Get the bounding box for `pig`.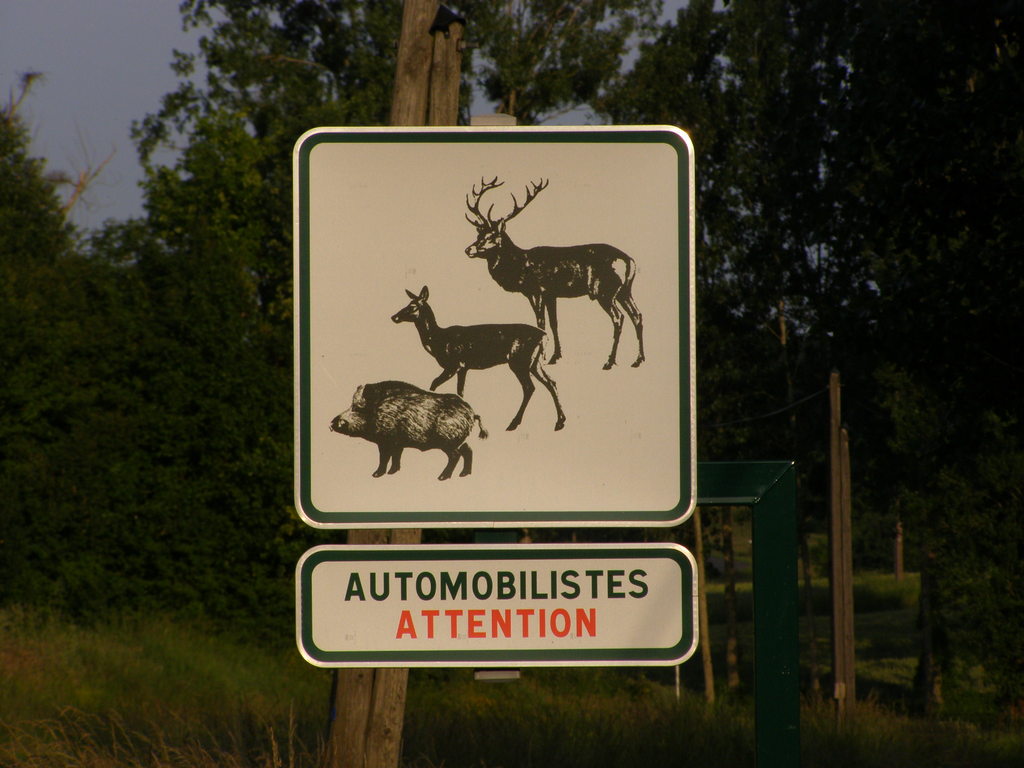
<region>330, 380, 488, 478</region>.
